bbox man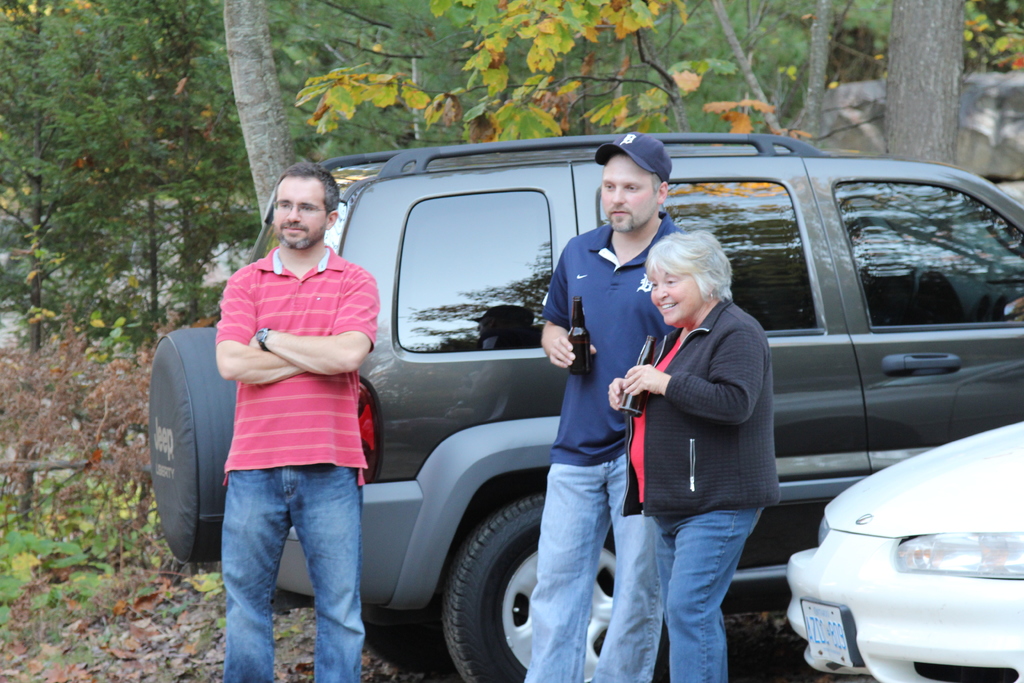
(189,163,387,664)
